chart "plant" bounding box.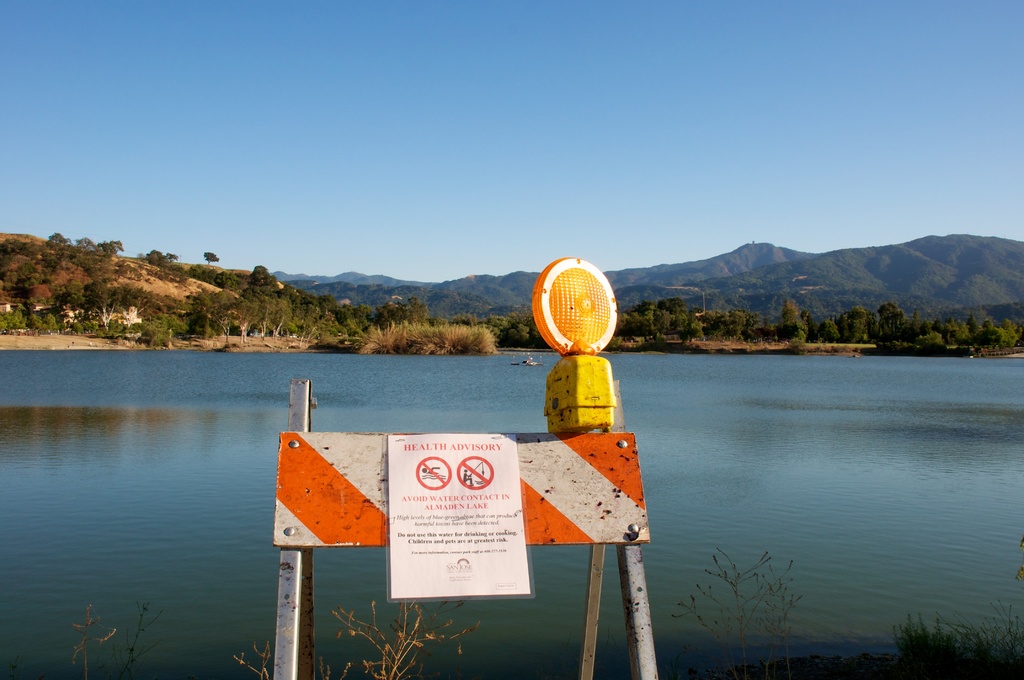
Charted: Rect(77, 614, 106, 677).
